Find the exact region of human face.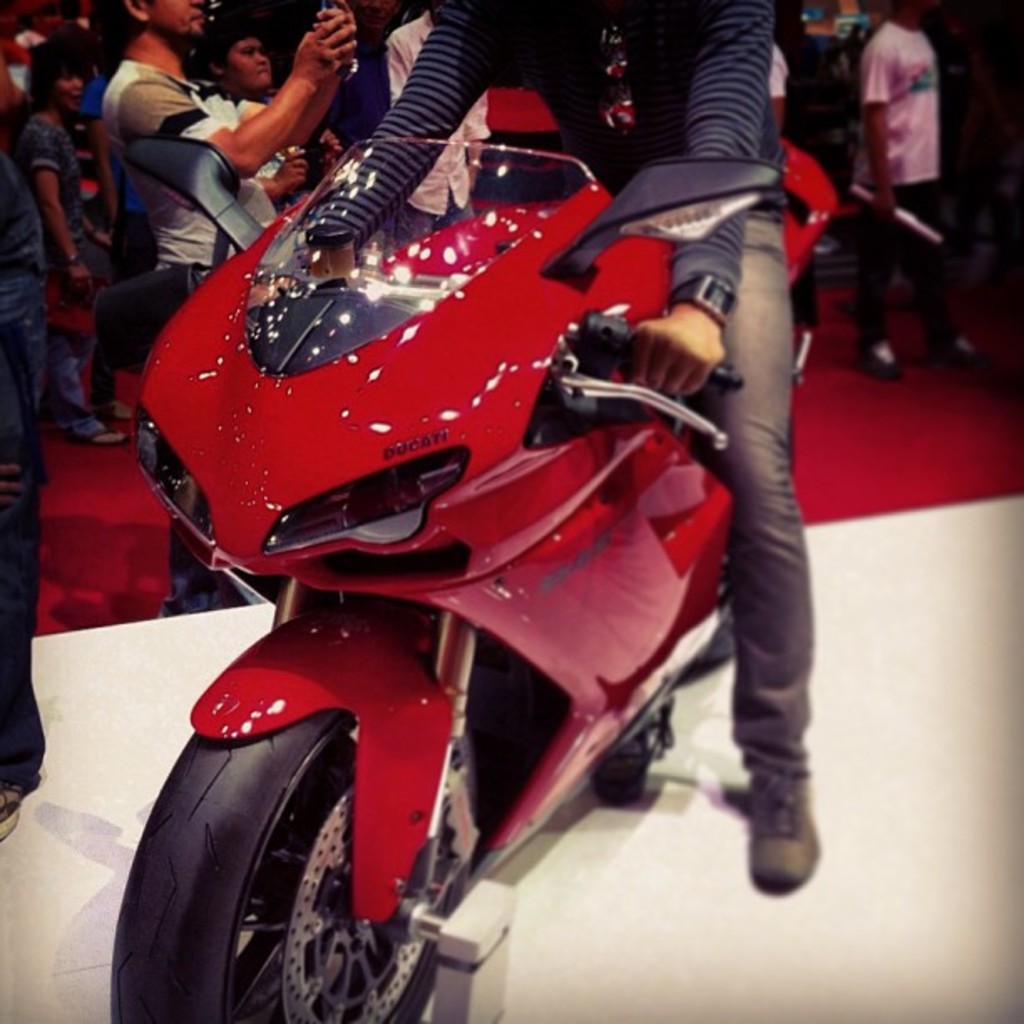
Exact region: 47:67:89:114.
